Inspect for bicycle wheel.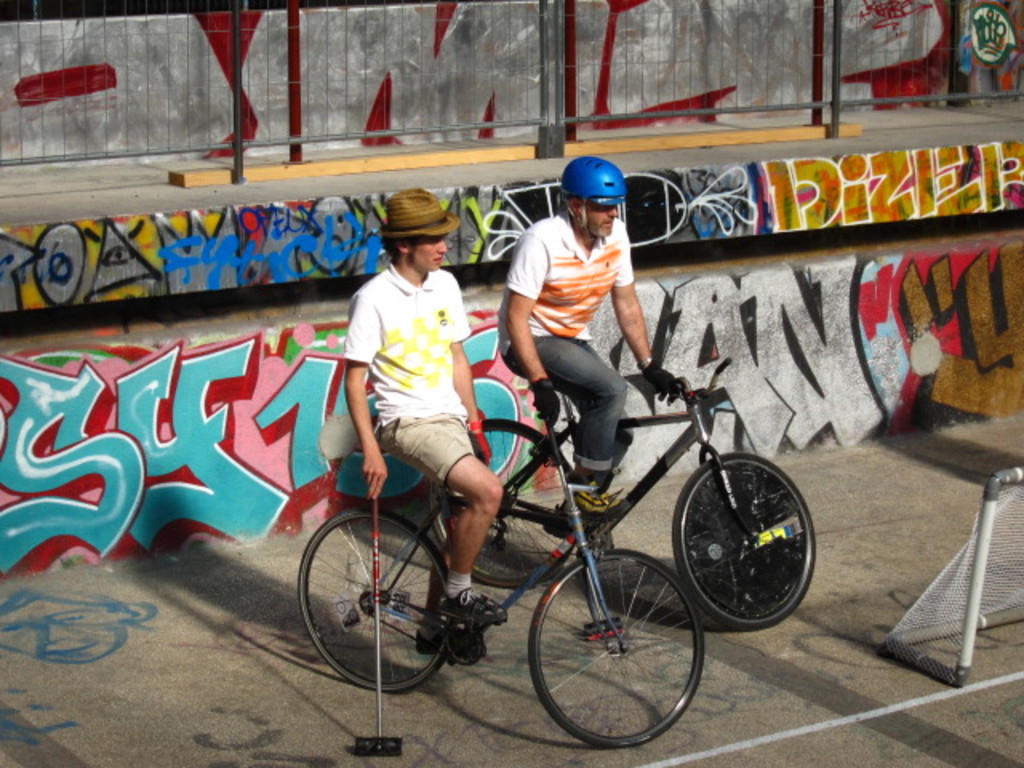
Inspection: {"left": 514, "top": 557, "right": 706, "bottom": 746}.
